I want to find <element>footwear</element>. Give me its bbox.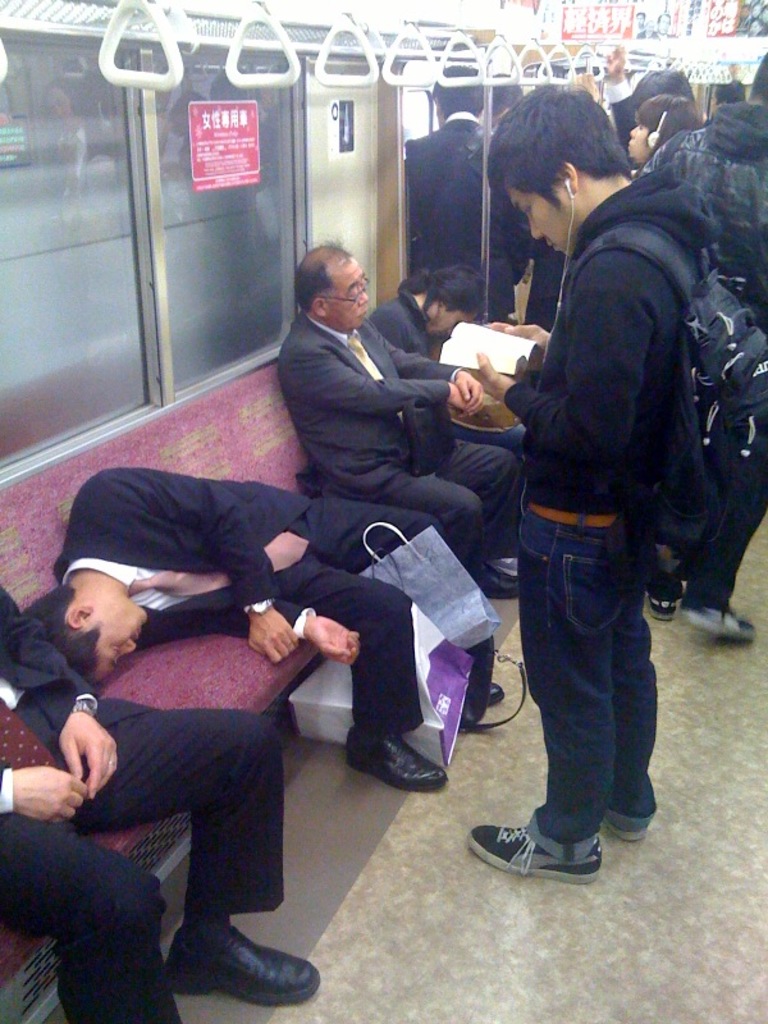
region(340, 736, 449, 785).
